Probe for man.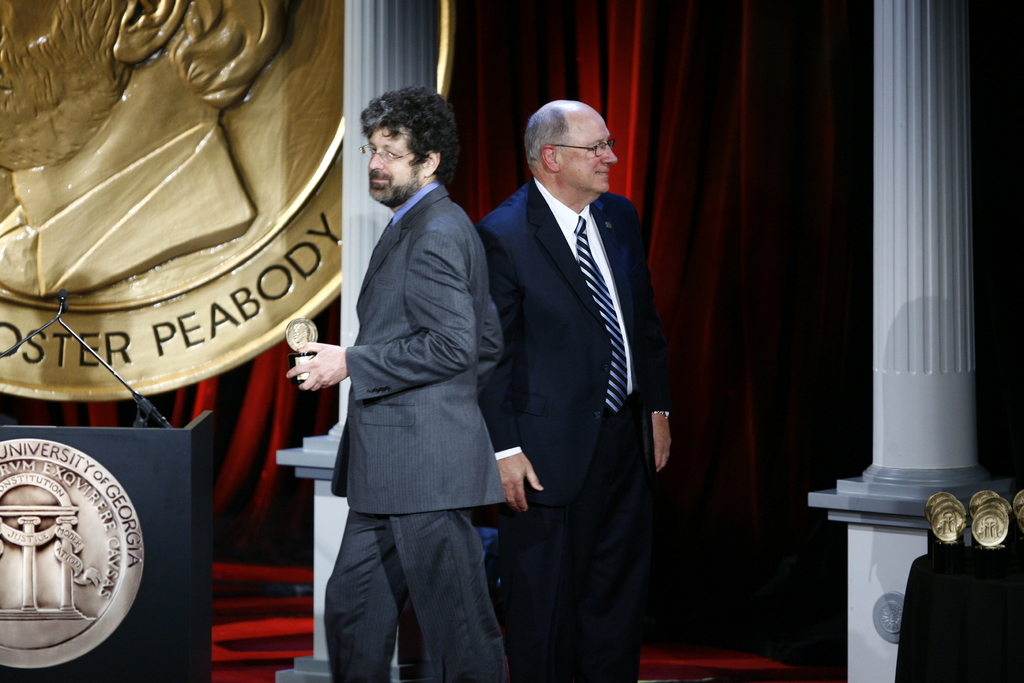
Probe result: select_region(294, 86, 533, 675).
